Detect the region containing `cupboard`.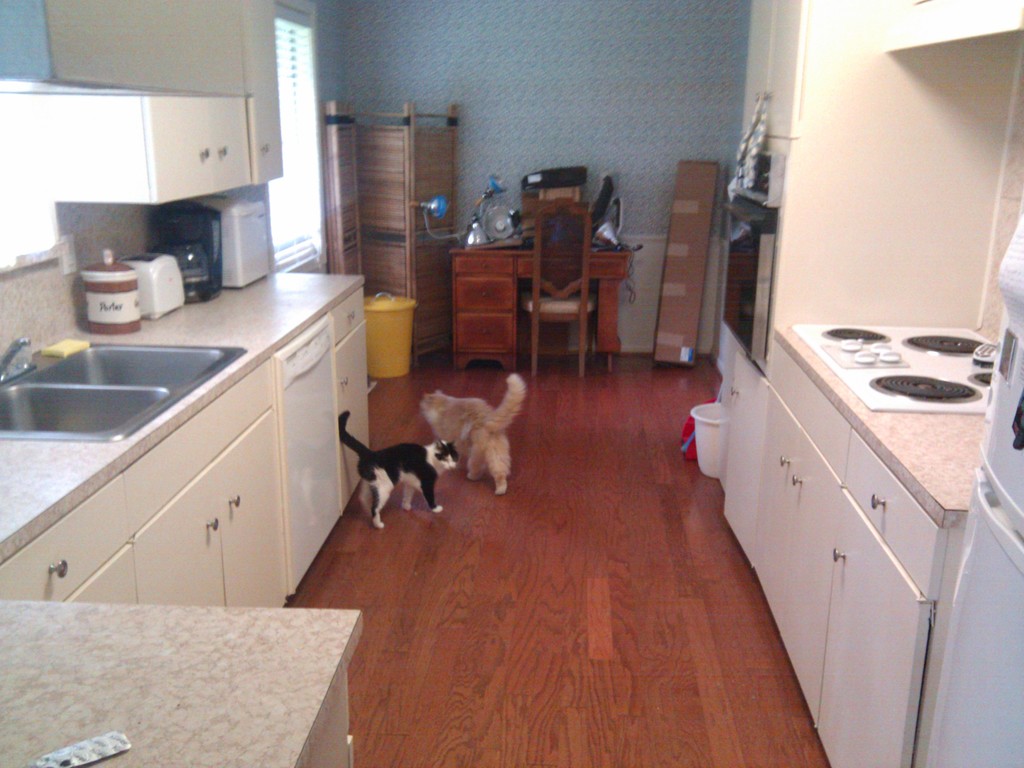
x1=711, y1=0, x2=1023, y2=767.
